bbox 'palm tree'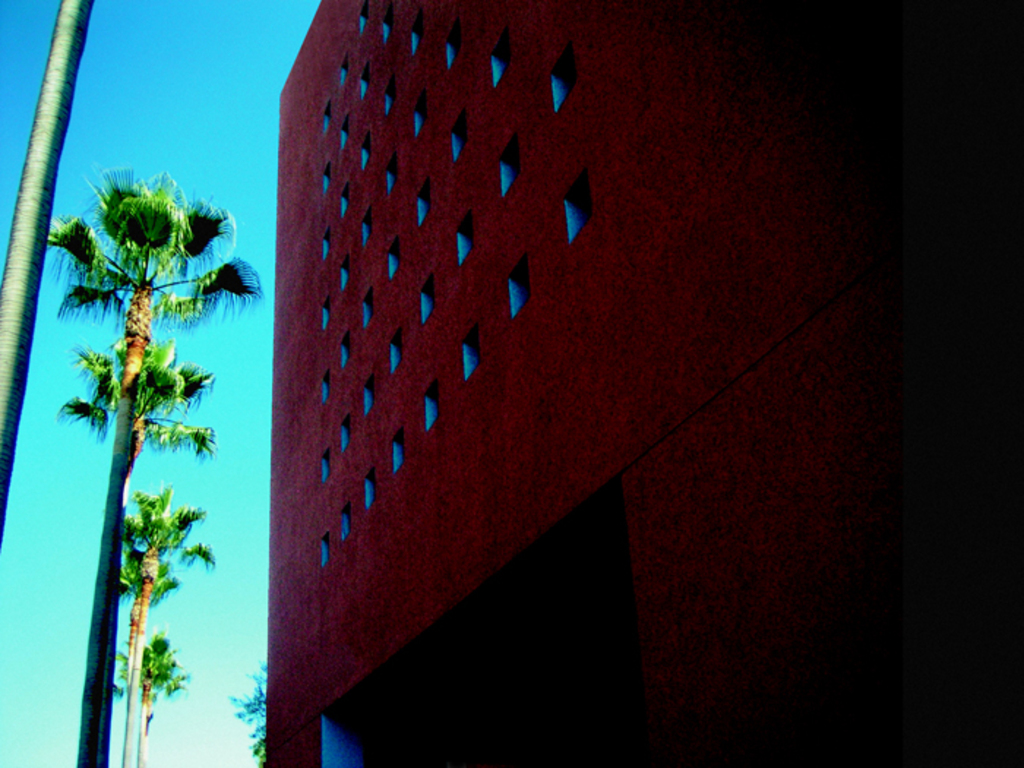
region(57, 350, 195, 767)
